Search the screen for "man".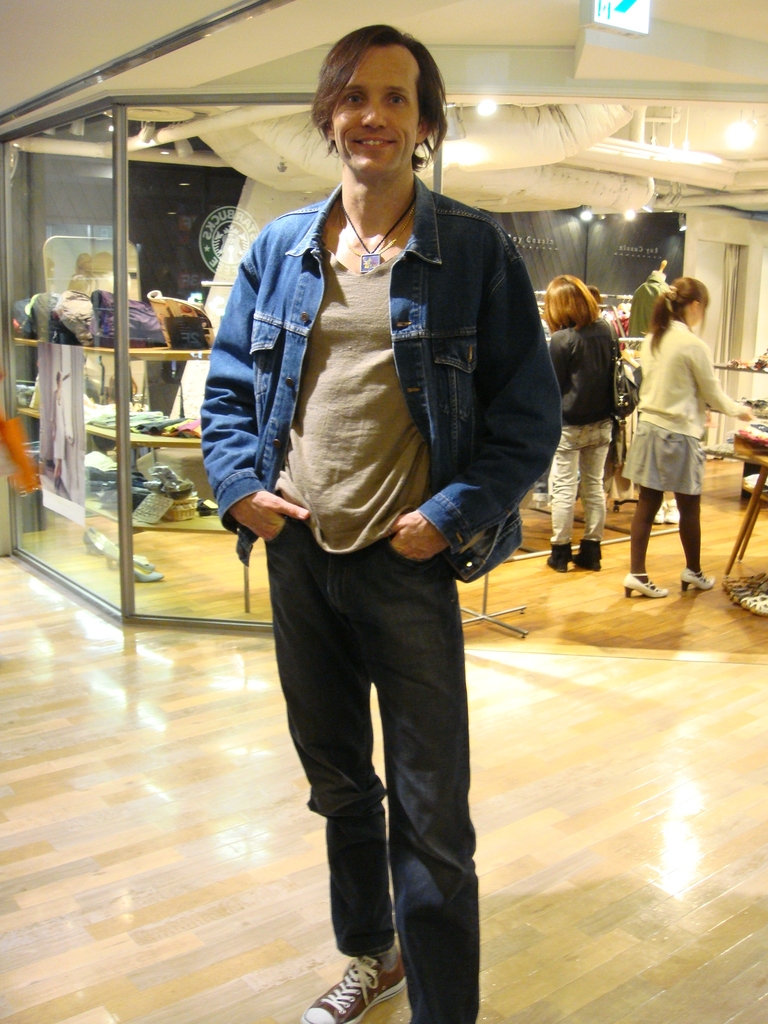
Found at [206, 68, 547, 968].
